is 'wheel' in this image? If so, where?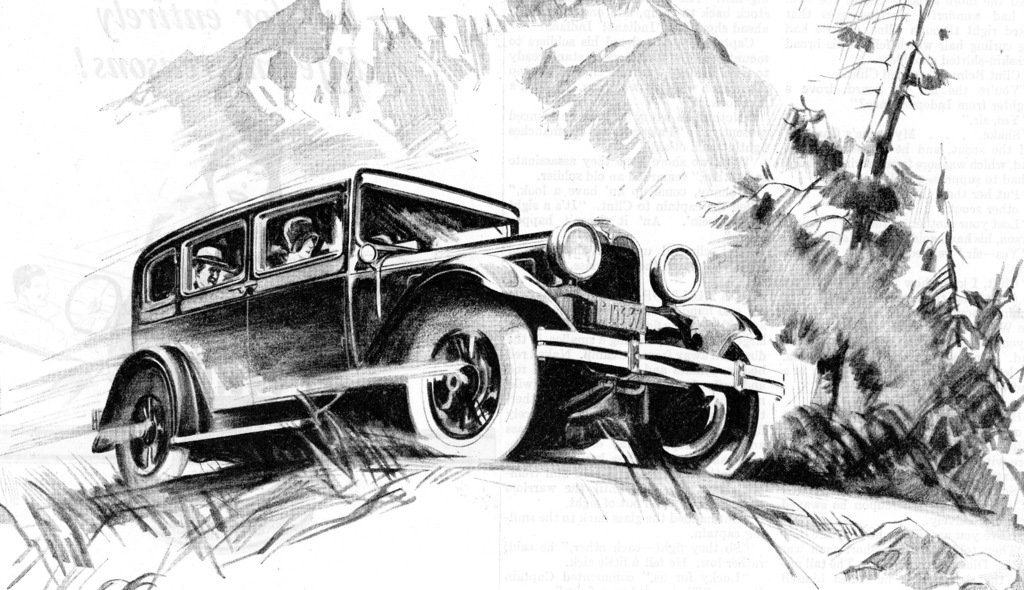
Yes, at region(397, 304, 528, 448).
